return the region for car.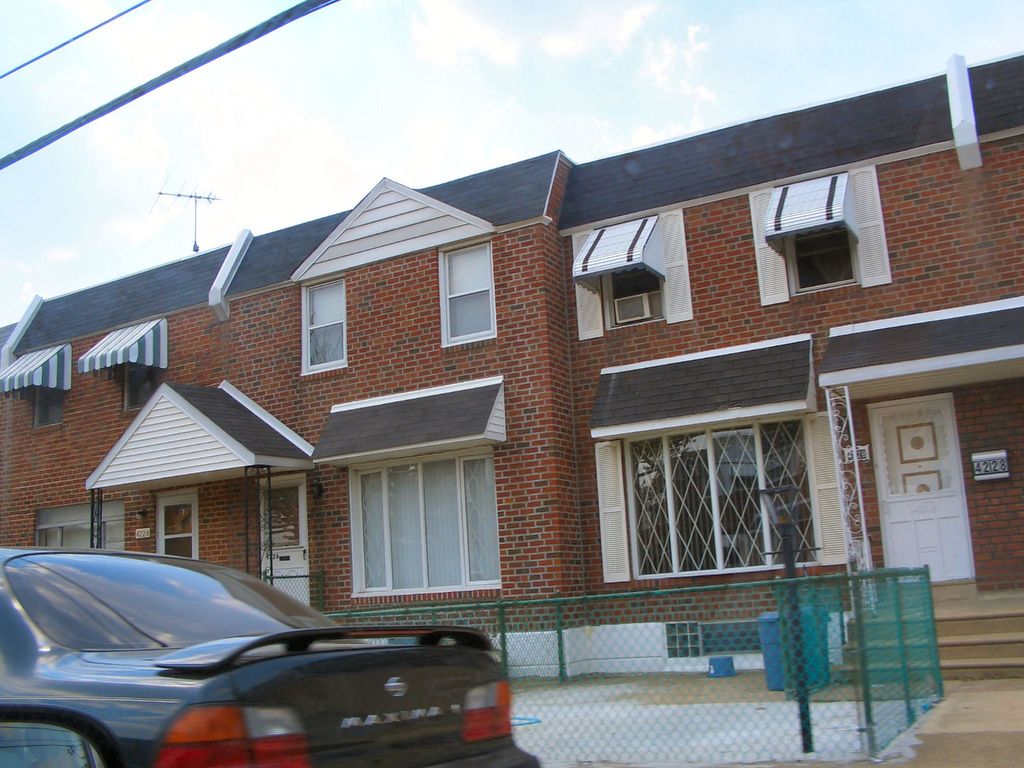
<region>0, 552, 544, 767</region>.
